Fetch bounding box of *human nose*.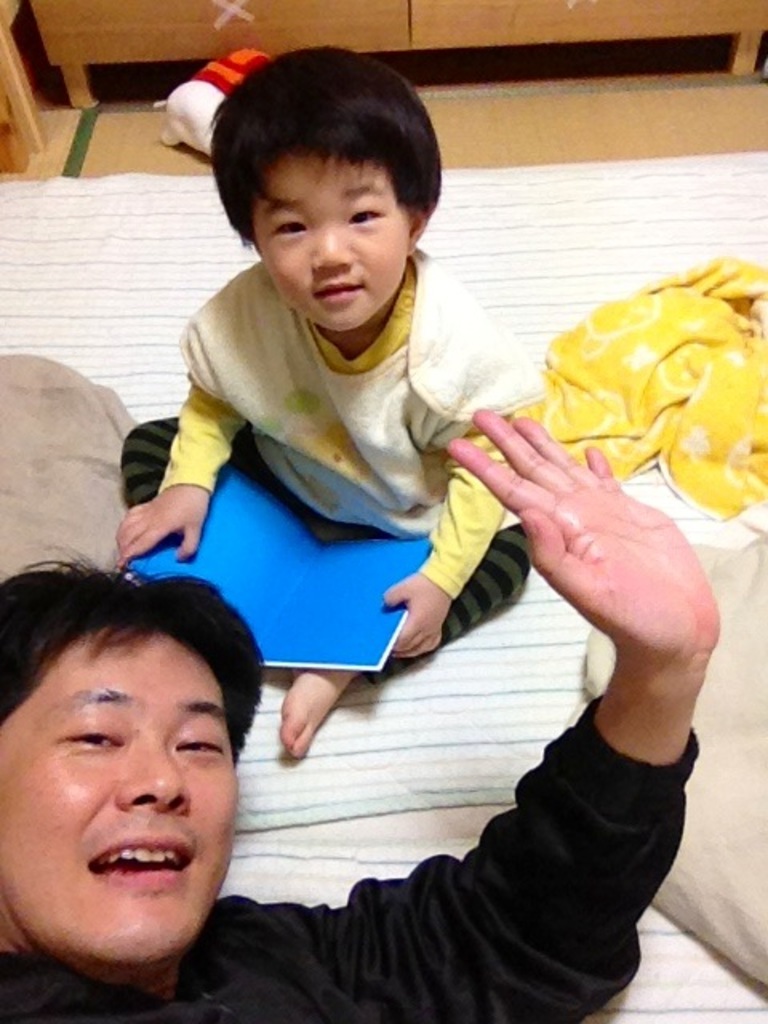
Bbox: [117,734,192,816].
